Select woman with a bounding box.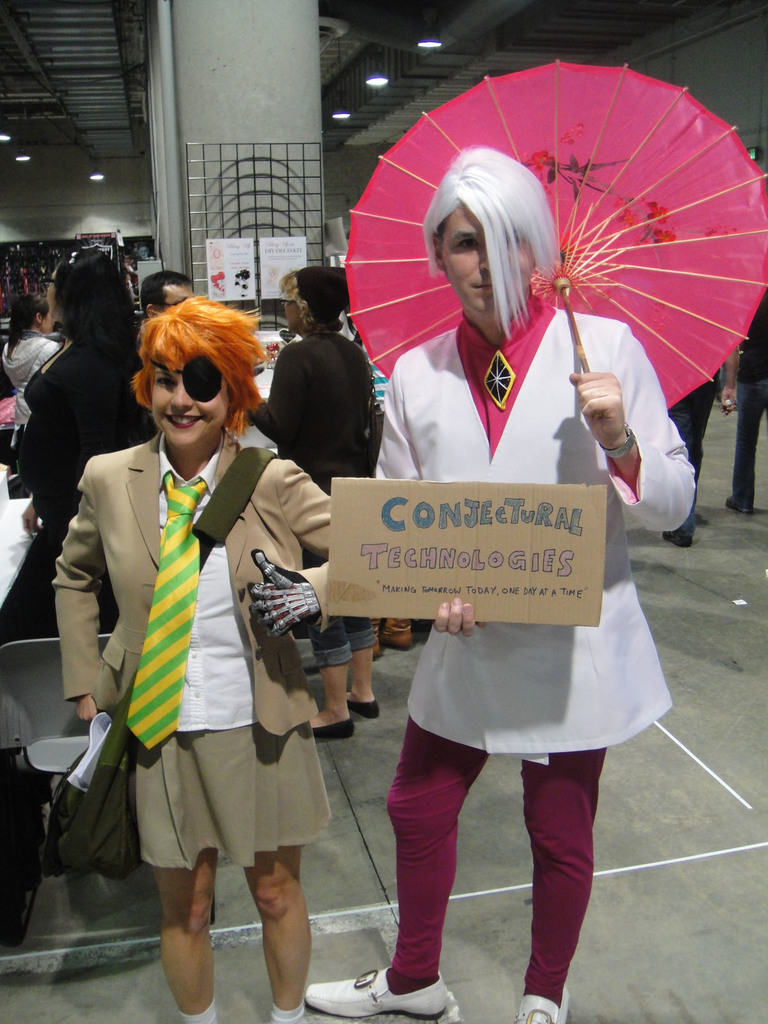
box(253, 257, 408, 751).
